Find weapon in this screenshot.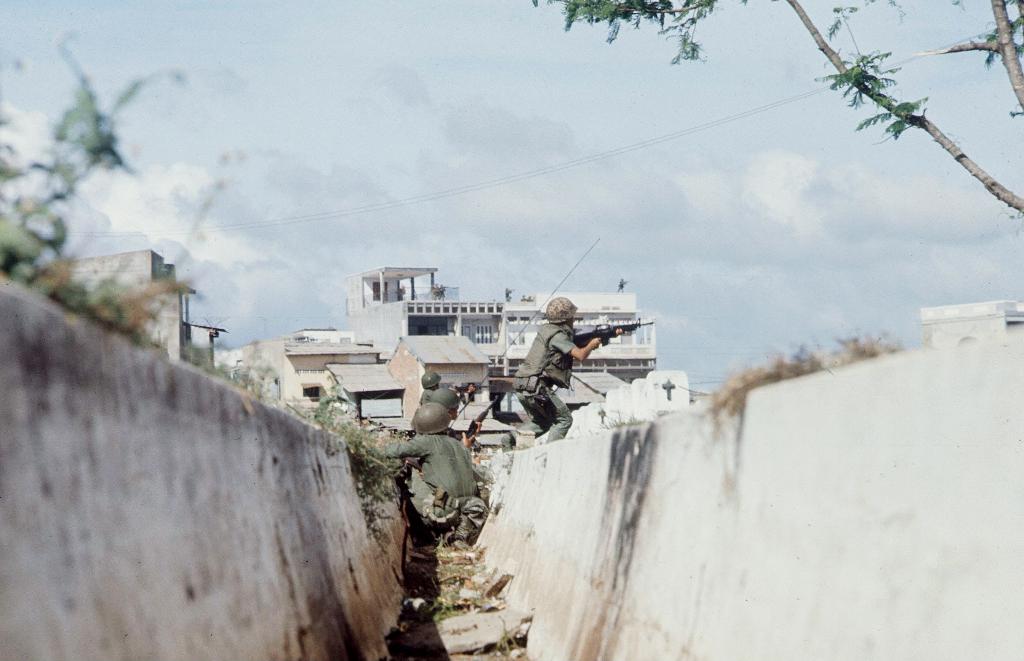
The bounding box for weapon is {"left": 452, "top": 380, "right": 491, "bottom": 405}.
